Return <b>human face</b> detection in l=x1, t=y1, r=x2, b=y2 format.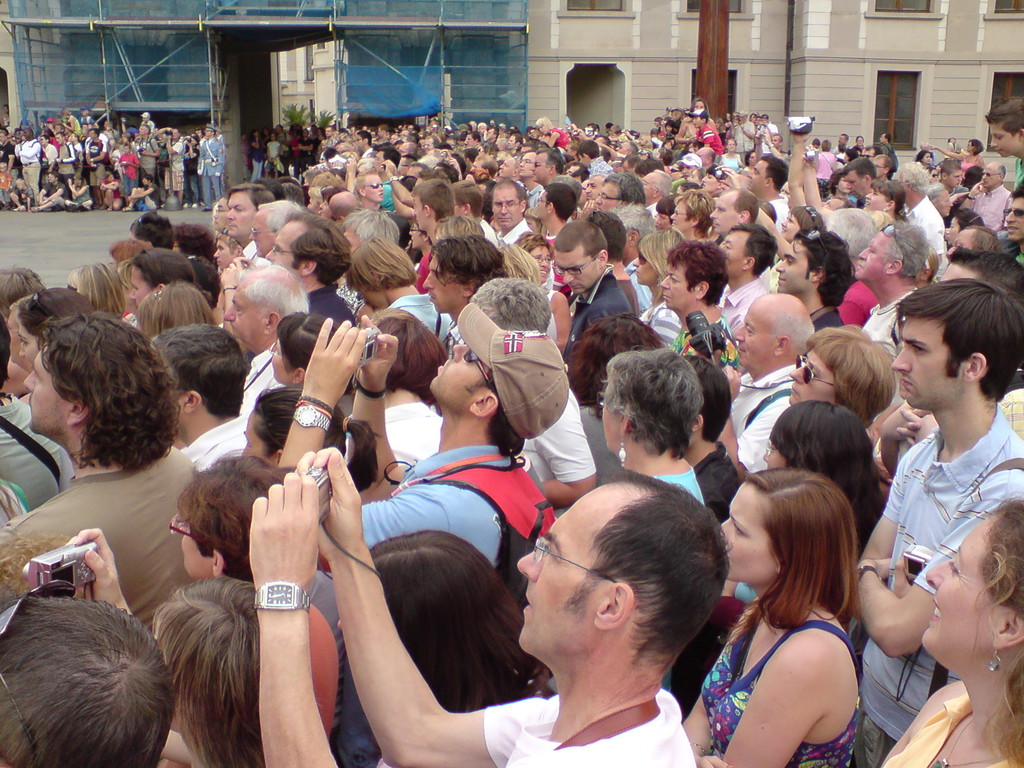
l=493, t=191, r=520, b=228.
